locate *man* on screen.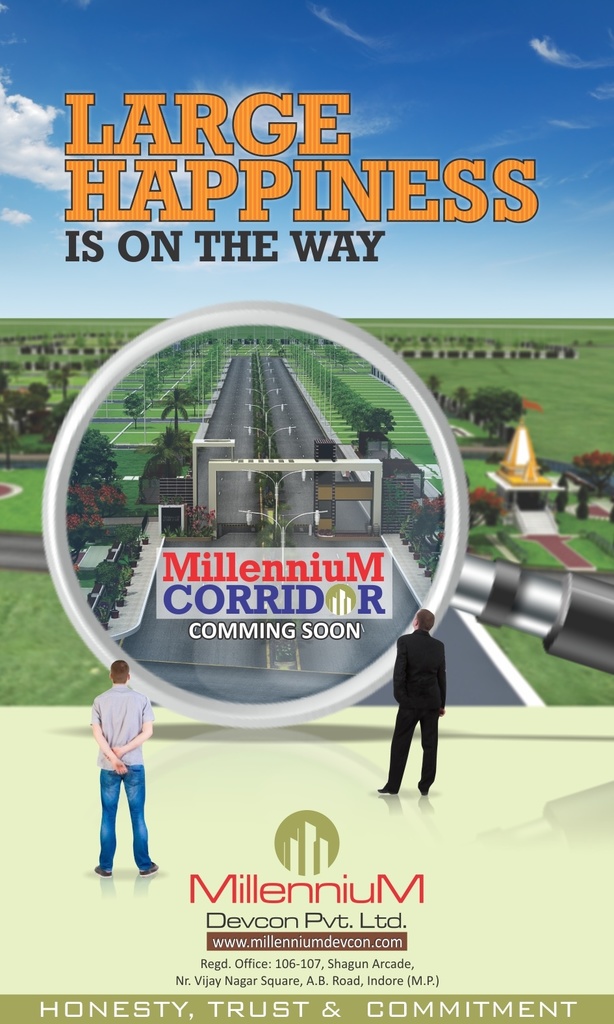
On screen at 380, 614, 461, 813.
